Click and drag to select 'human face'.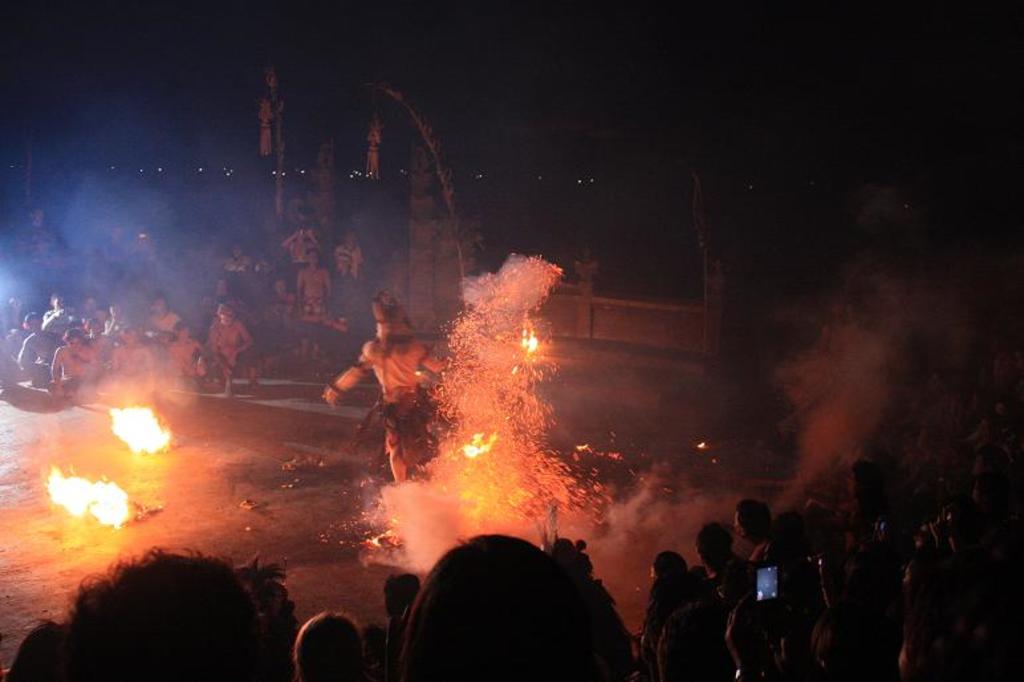
Selection: detection(66, 336, 81, 350).
